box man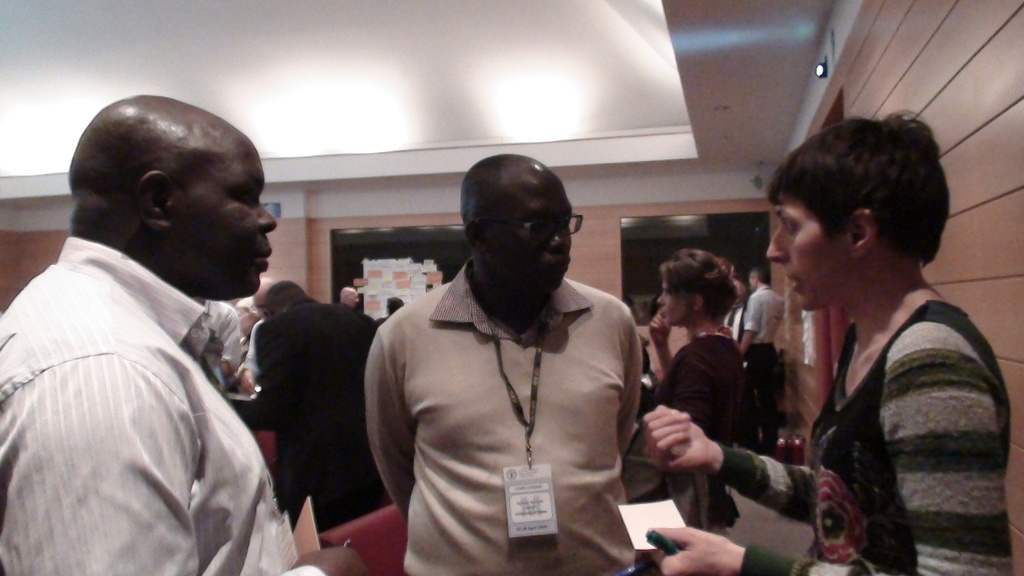
x1=354, y1=137, x2=648, y2=575
